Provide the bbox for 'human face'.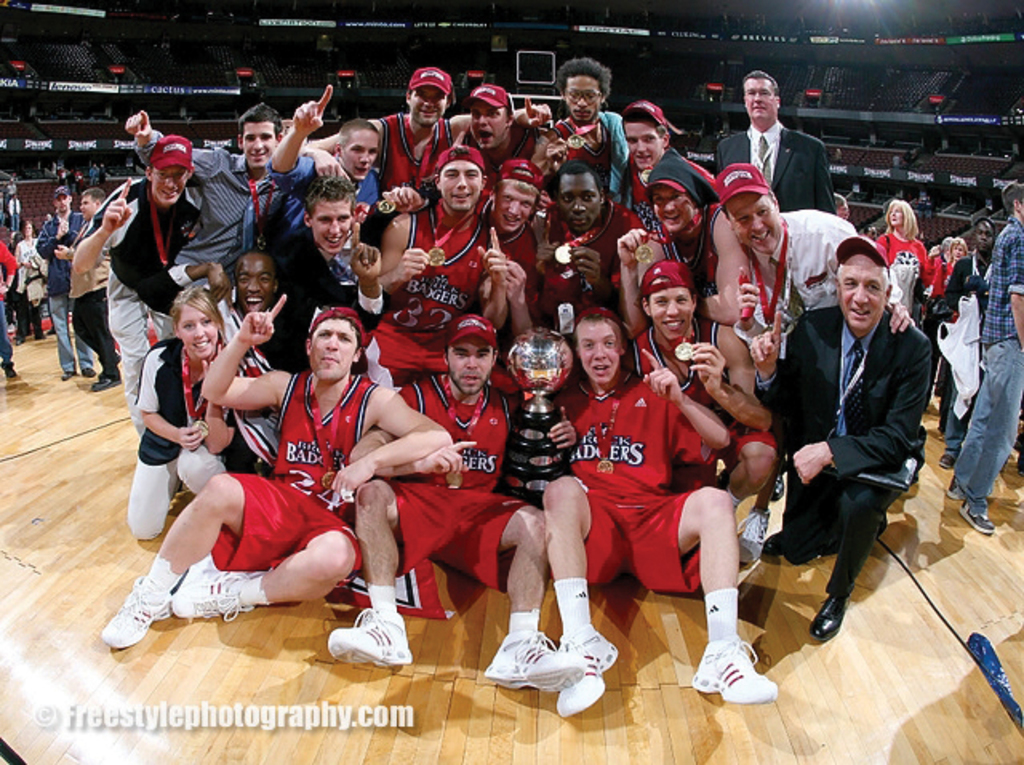
locate(450, 334, 491, 392).
